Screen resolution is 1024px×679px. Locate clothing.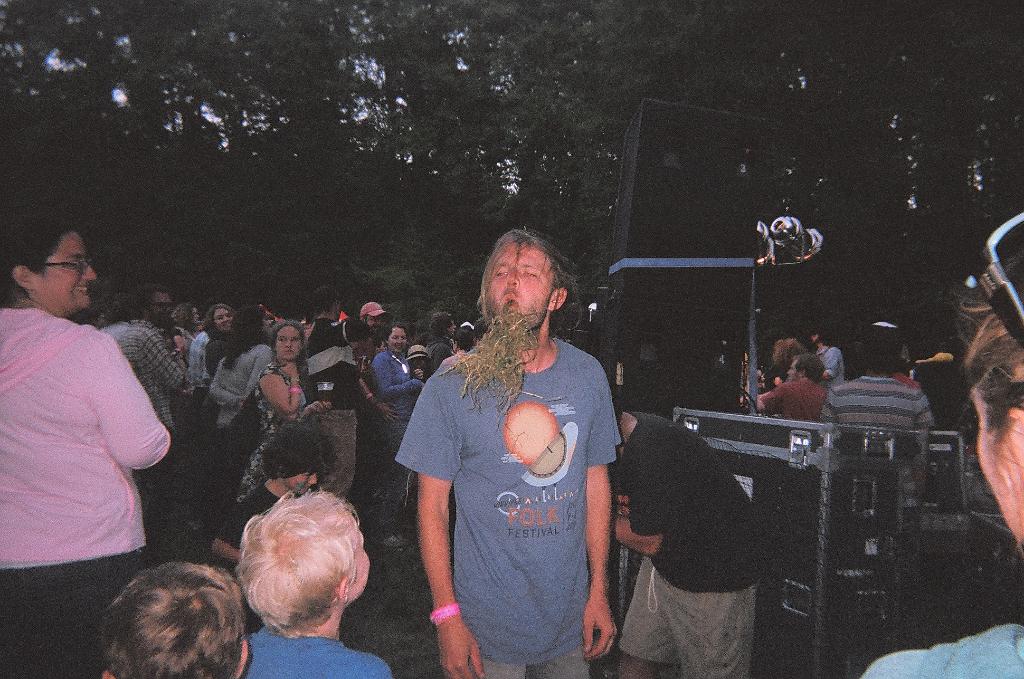
detection(420, 308, 624, 661).
